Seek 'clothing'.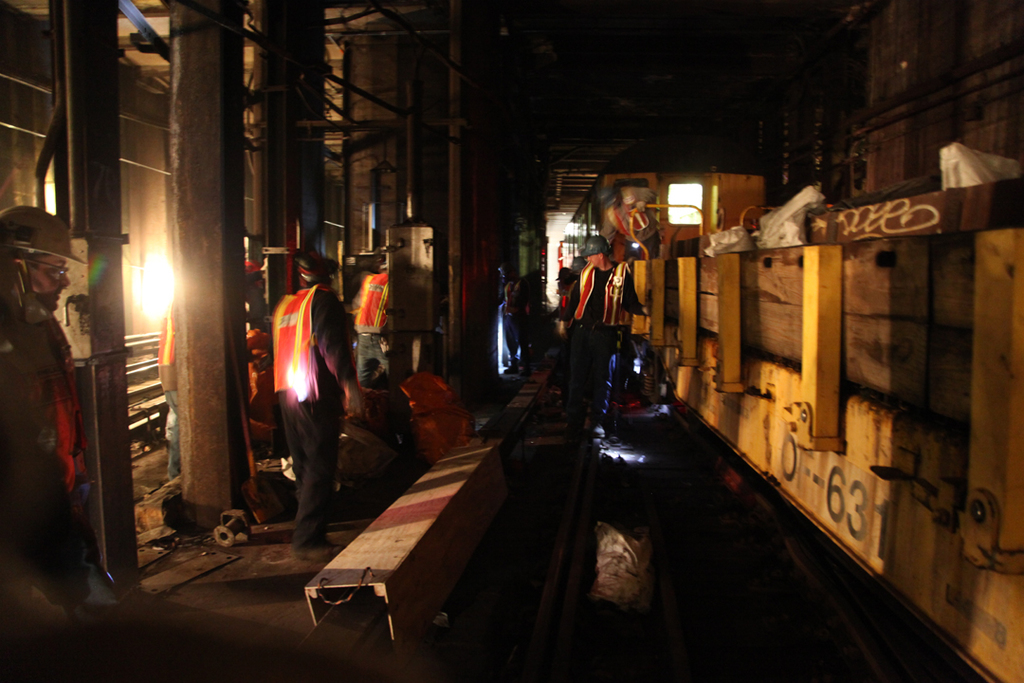
[left=345, top=270, right=393, bottom=392].
